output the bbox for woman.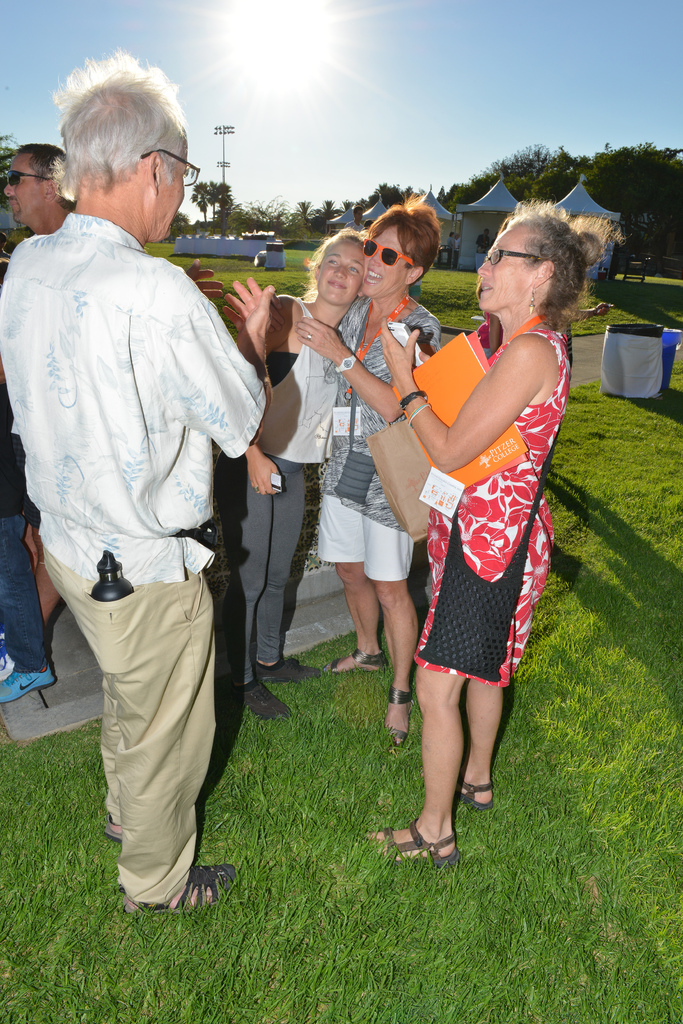
box=[390, 216, 560, 868].
